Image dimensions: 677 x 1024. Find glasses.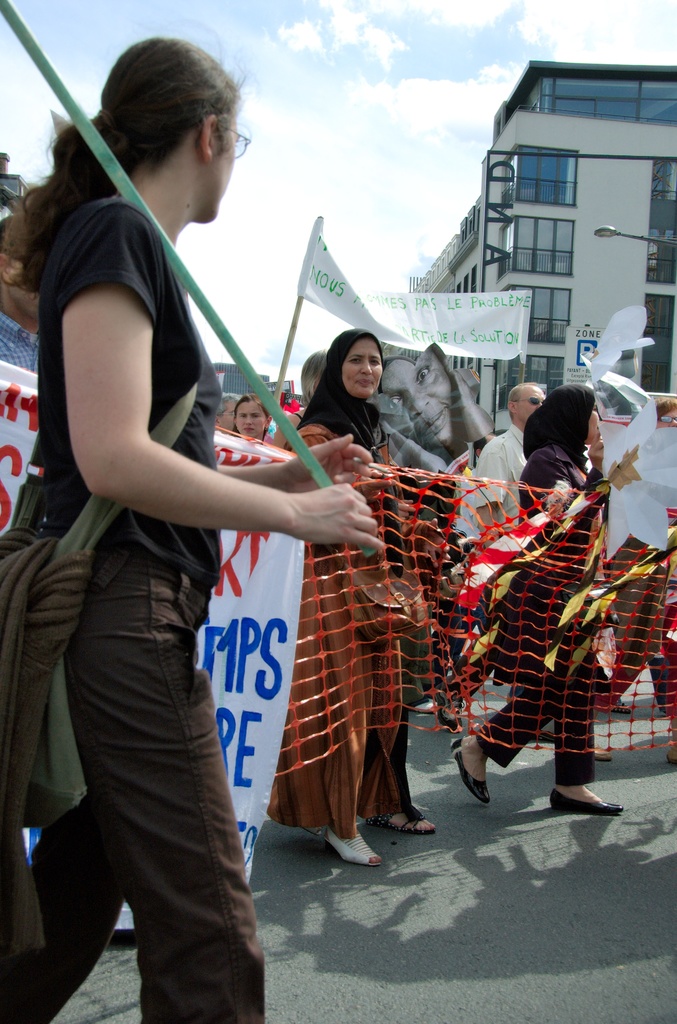
(220,117,253,159).
